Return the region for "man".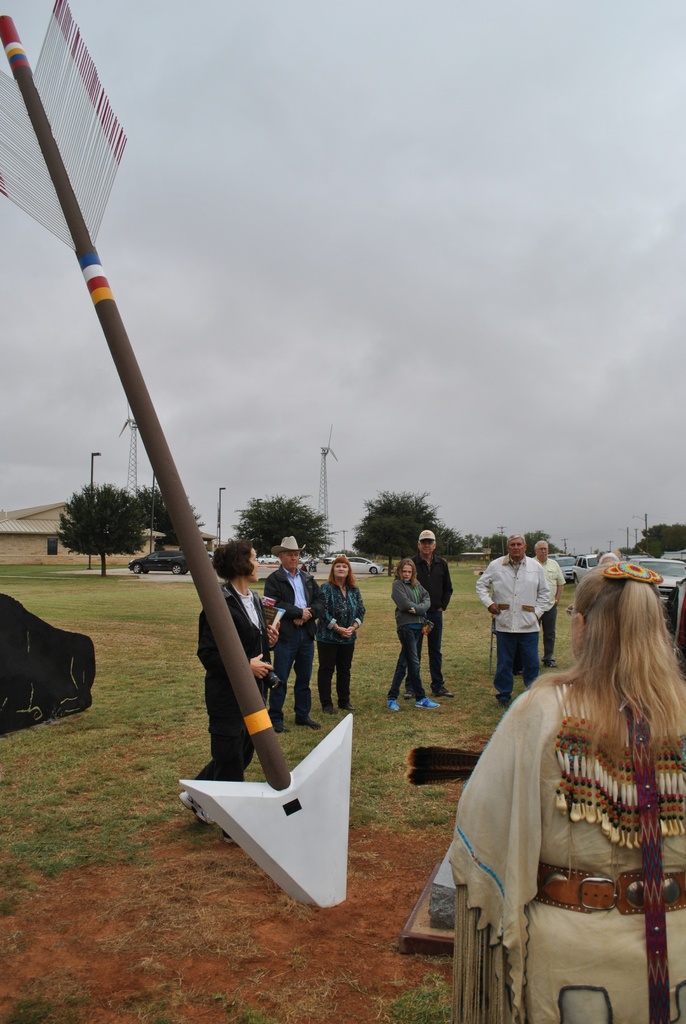
box=[530, 539, 565, 668].
